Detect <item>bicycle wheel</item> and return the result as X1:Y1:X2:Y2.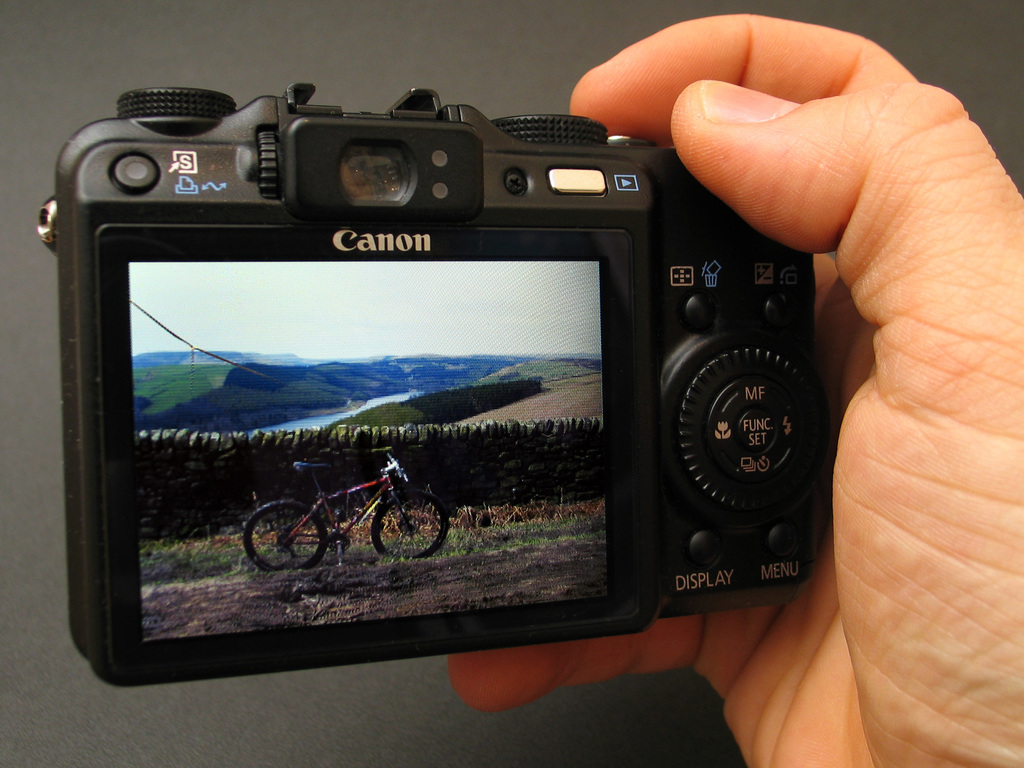
243:502:329:573.
